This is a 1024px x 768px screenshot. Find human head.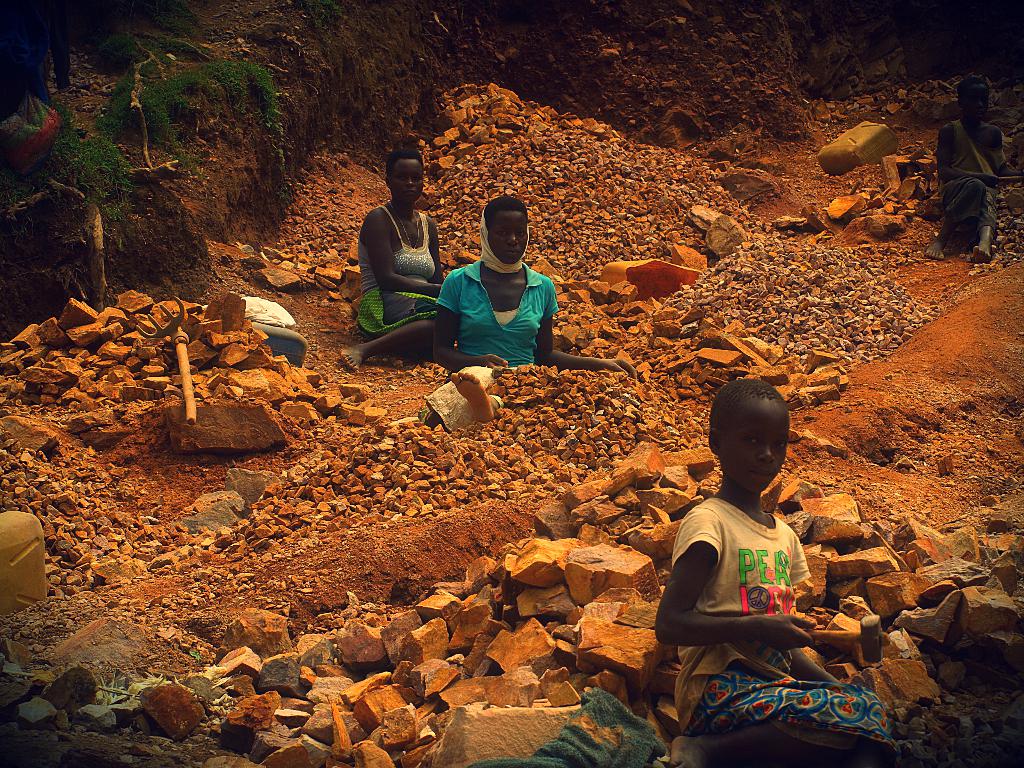
Bounding box: [left=382, top=145, right=424, bottom=206].
